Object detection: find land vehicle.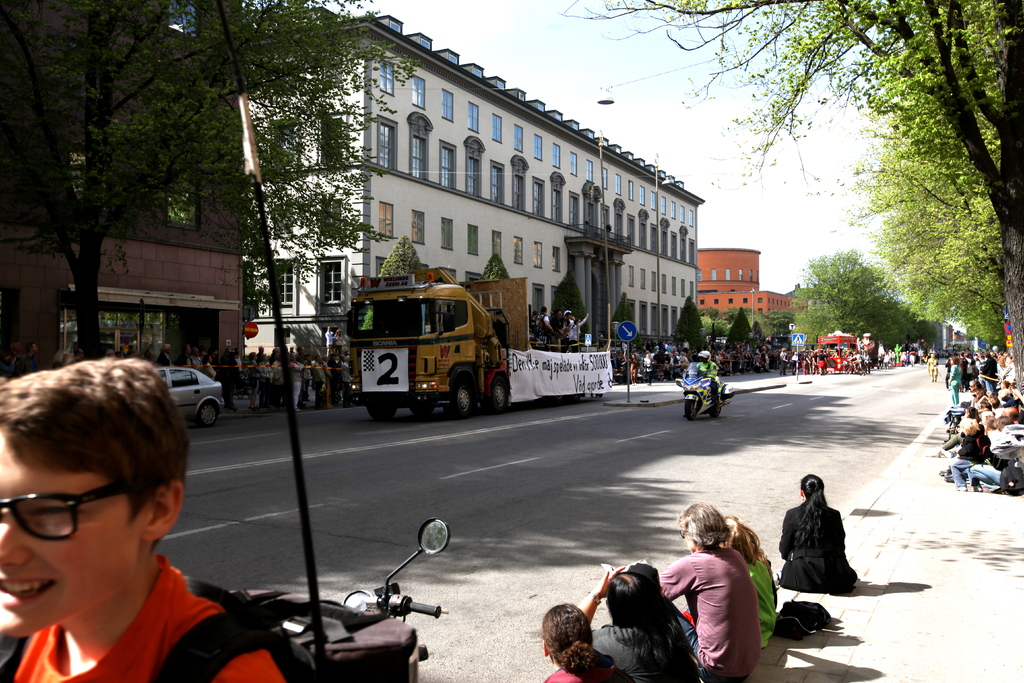
region(344, 274, 518, 431).
